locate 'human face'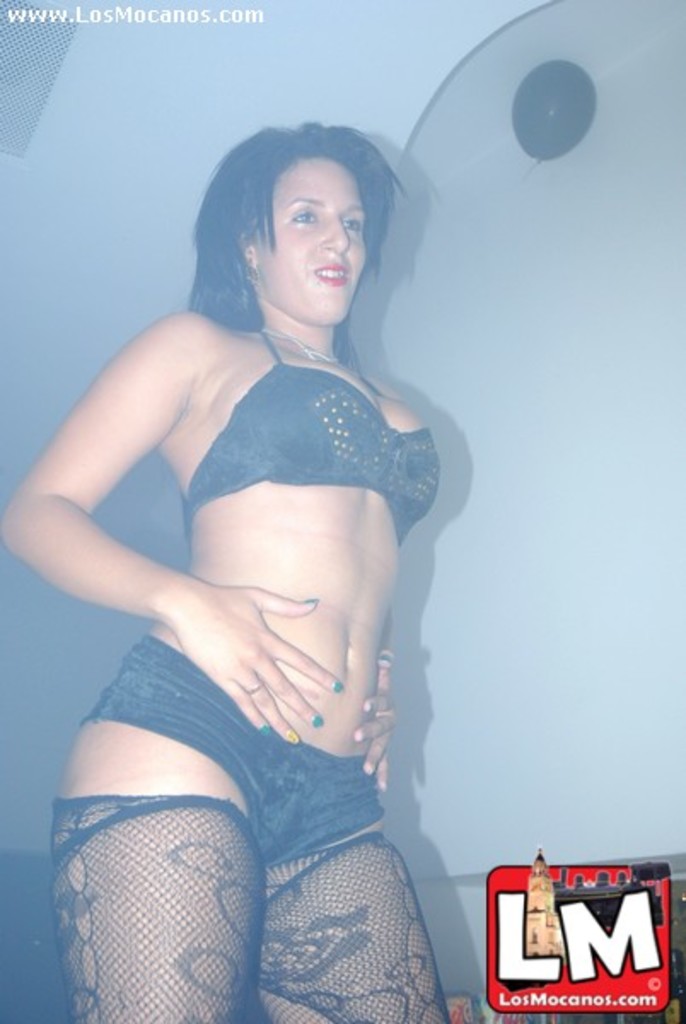
region(259, 160, 372, 328)
